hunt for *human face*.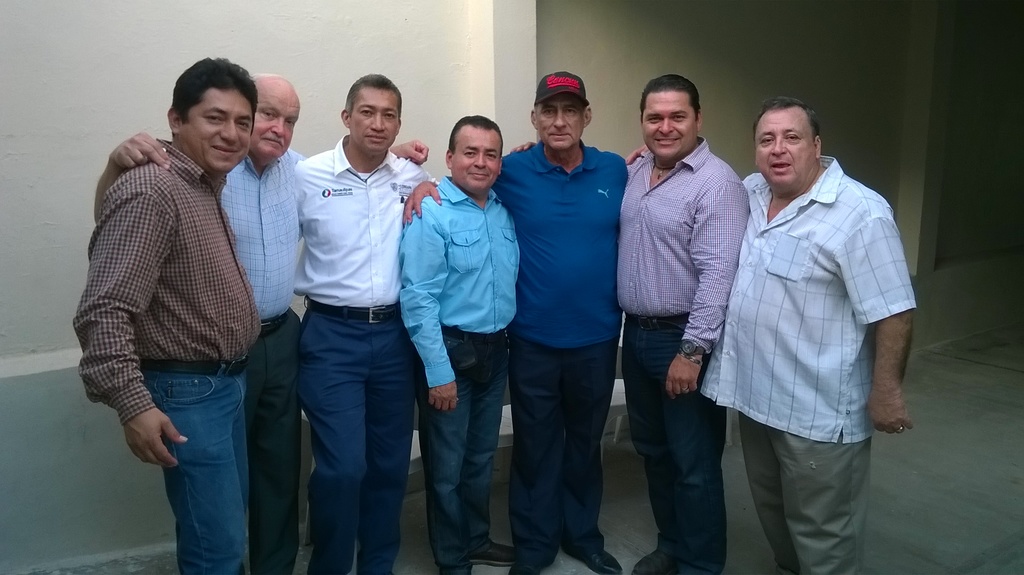
Hunted down at 349:82:395:152.
